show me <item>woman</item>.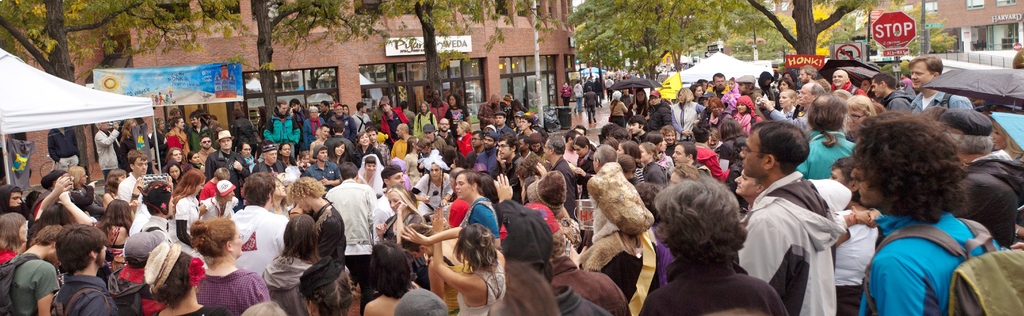
<item>woman</item> is here: 163:114:191:151.
